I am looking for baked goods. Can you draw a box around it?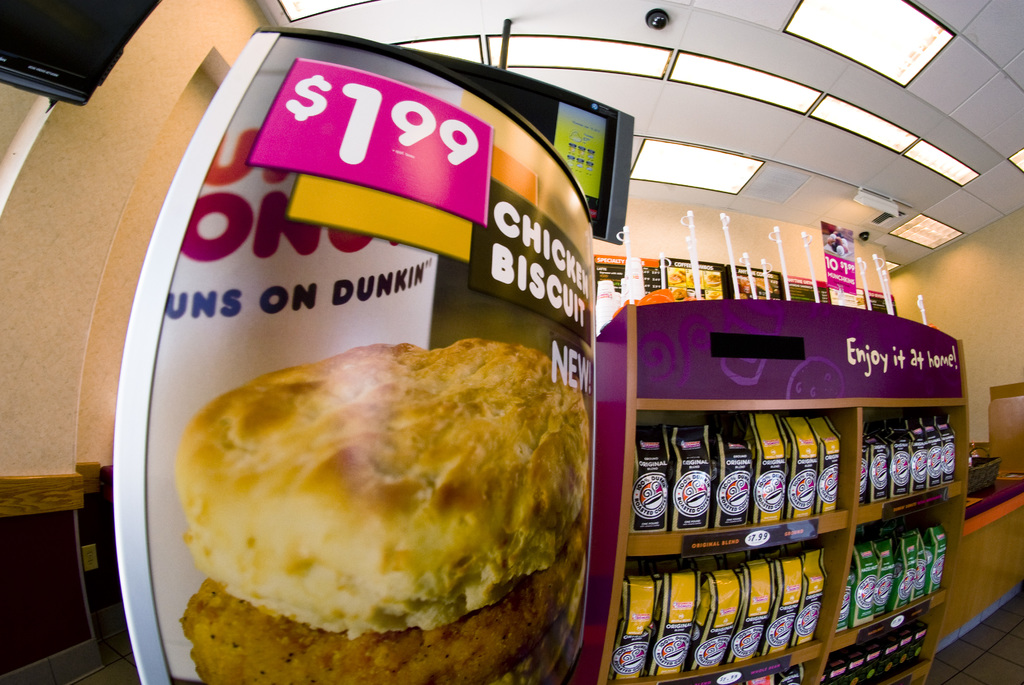
Sure, the bounding box is [left=188, top=350, right=593, bottom=633].
